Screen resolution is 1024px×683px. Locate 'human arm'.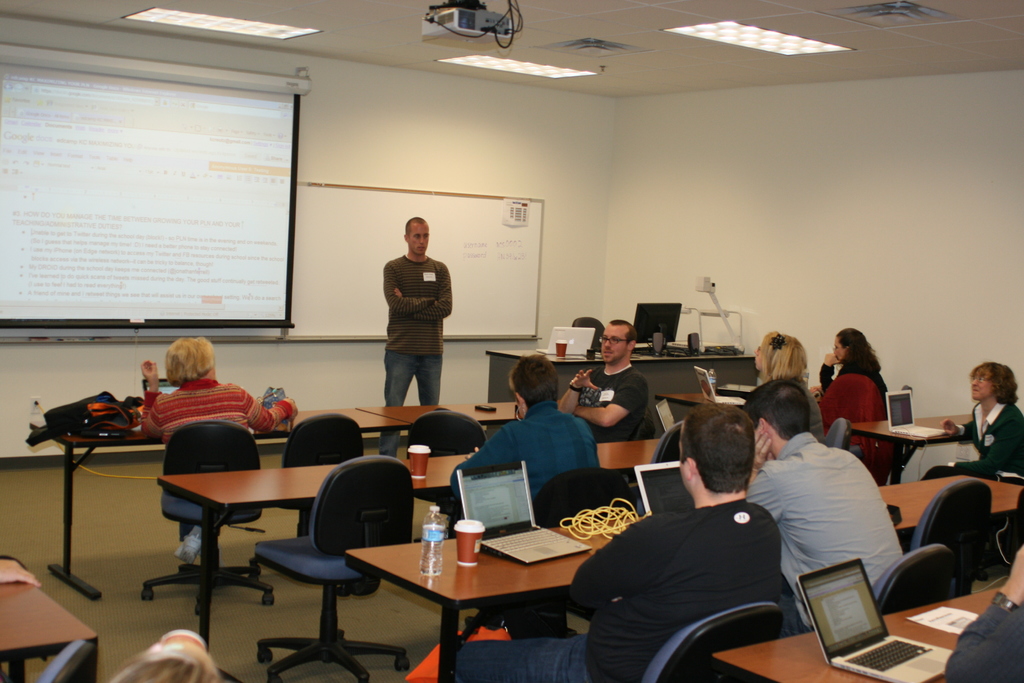
rect(942, 418, 977, 440).
